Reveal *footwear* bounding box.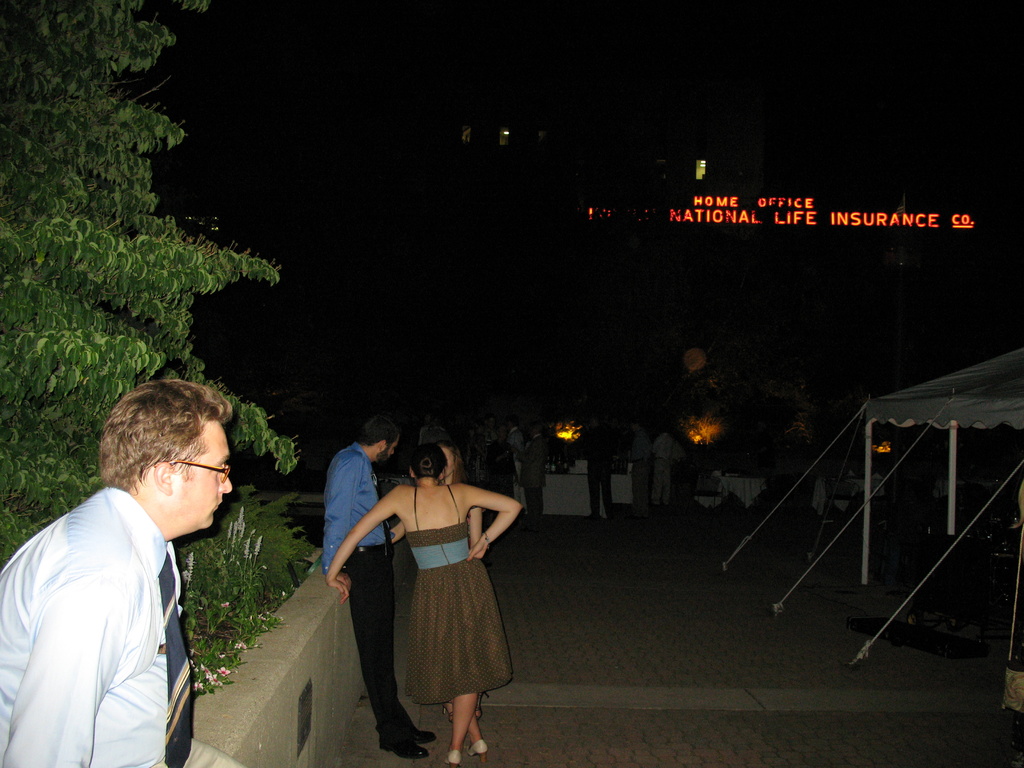
Revealed: <region>411, 733, 436, 743</region>.
